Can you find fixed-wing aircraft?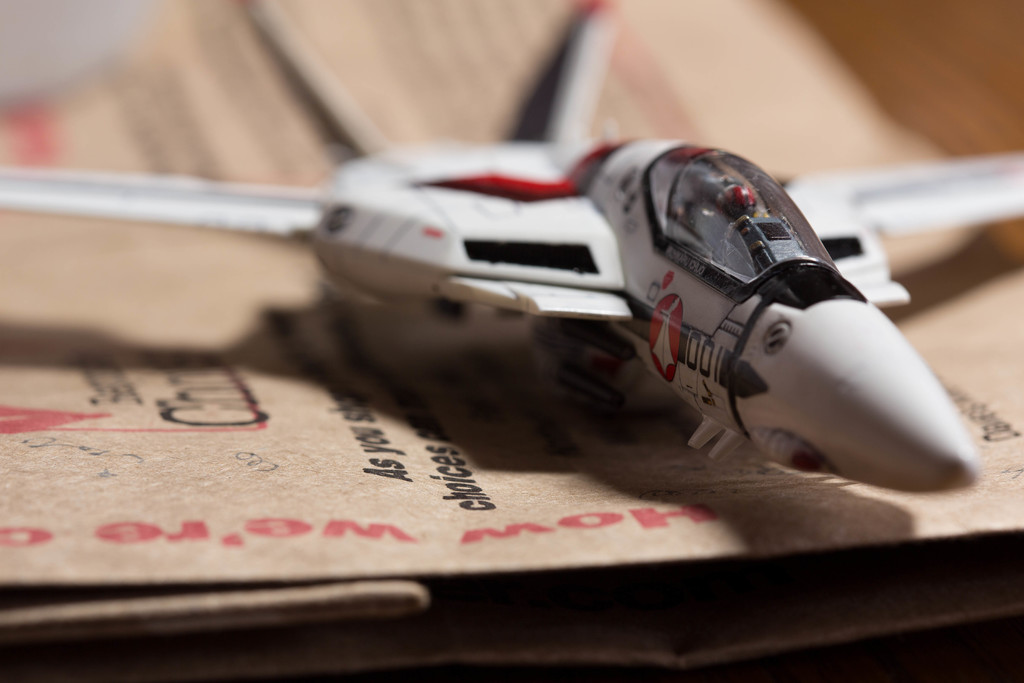
Yes, bounding box: 4 0 1023 479.
